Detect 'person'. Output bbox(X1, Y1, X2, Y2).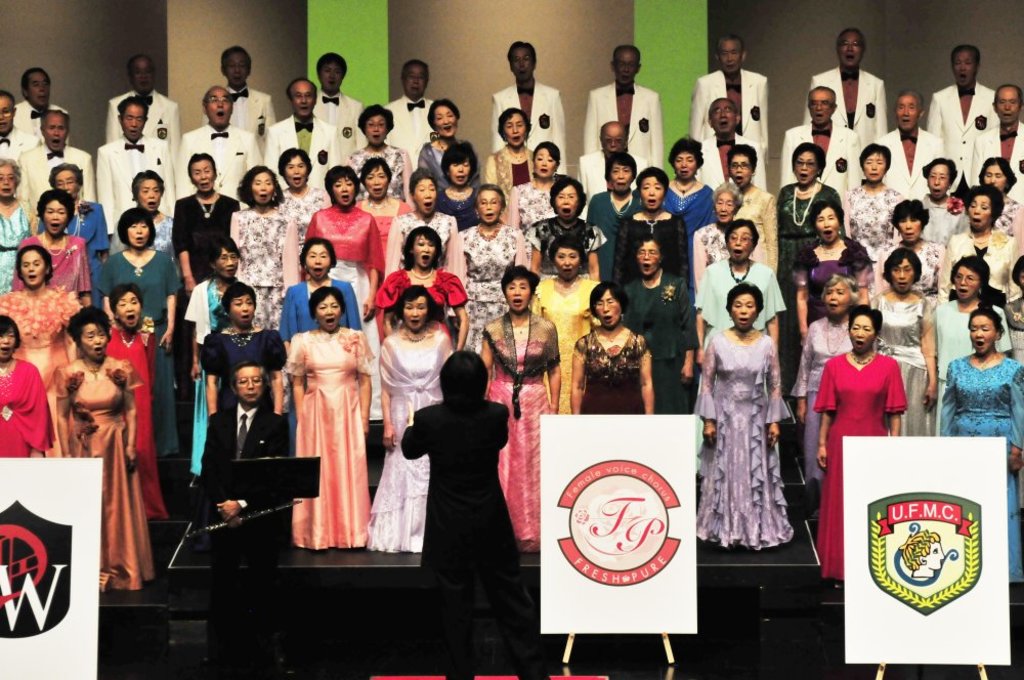
bbox(95, 206, 182, 451).
